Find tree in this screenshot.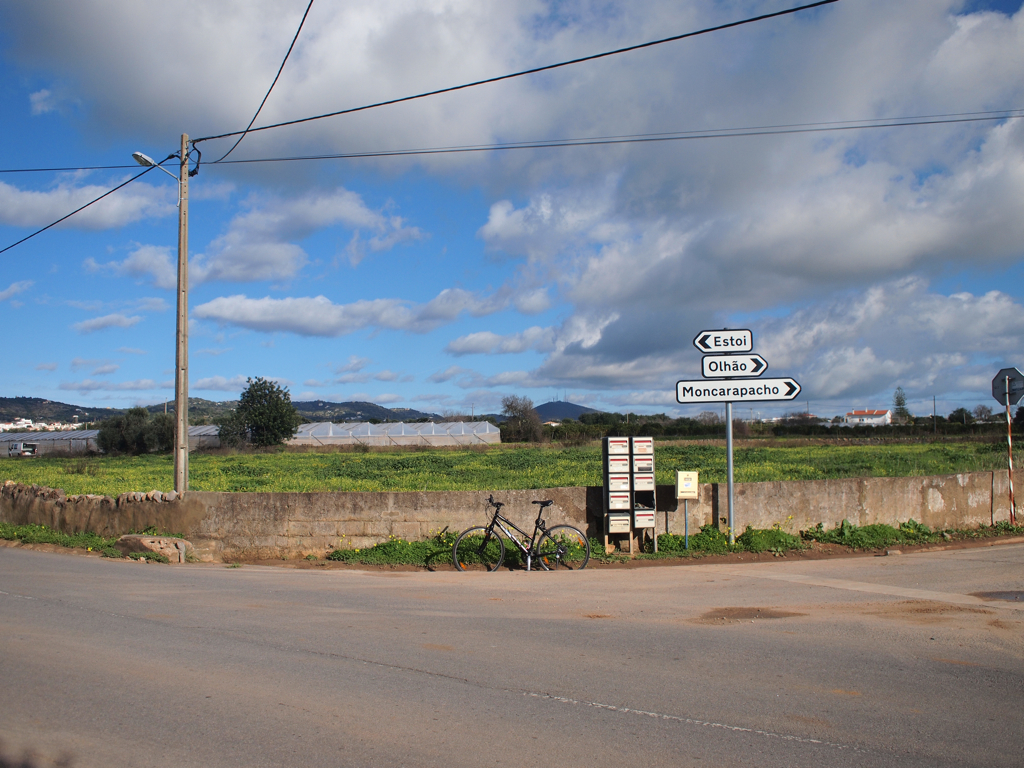
The bounding box for tree is bbox=(499, 393, 543, 437).
